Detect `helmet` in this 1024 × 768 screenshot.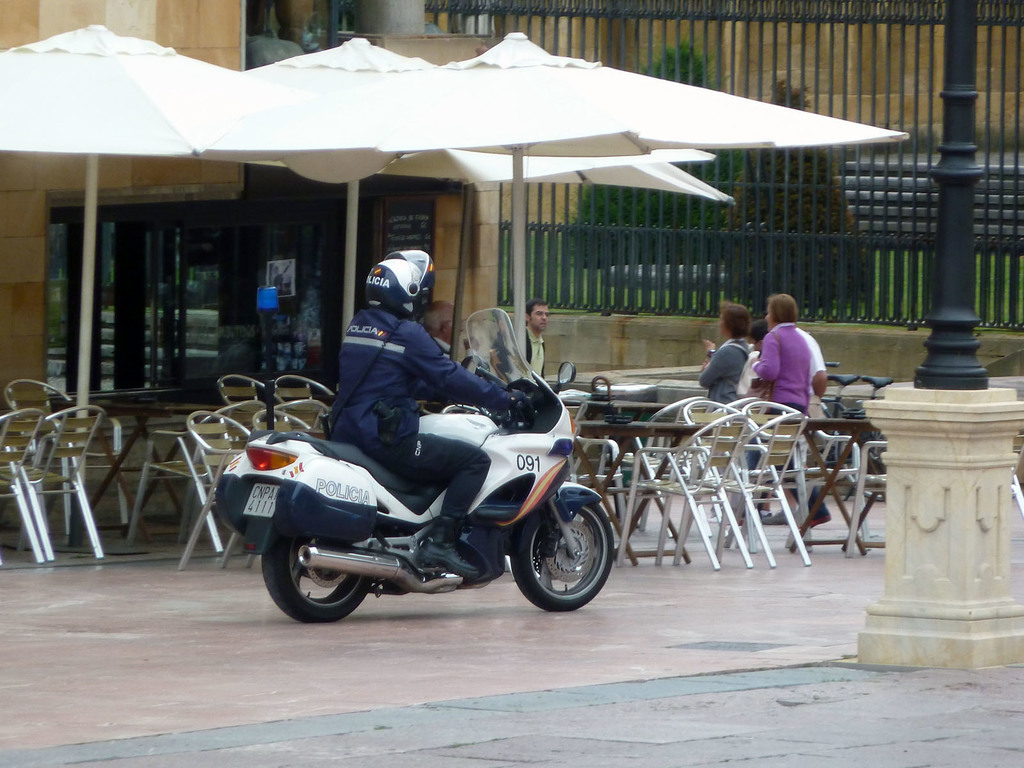
Detection: <bbox>354, 250, 425, 326</bbox>.
